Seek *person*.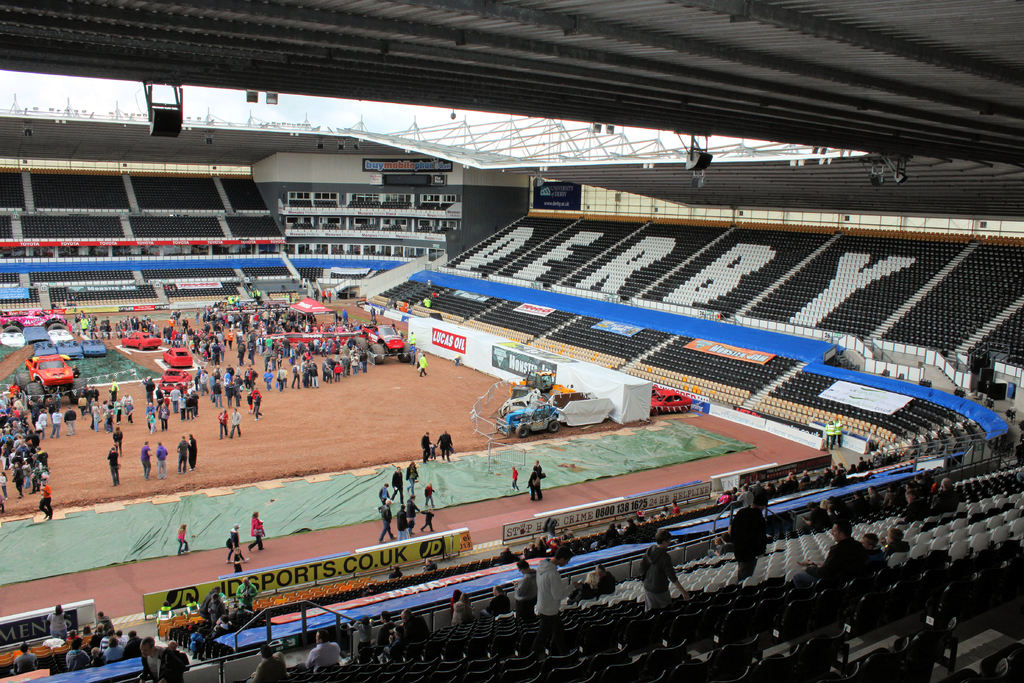
box=[230, 331, 364, 419].
